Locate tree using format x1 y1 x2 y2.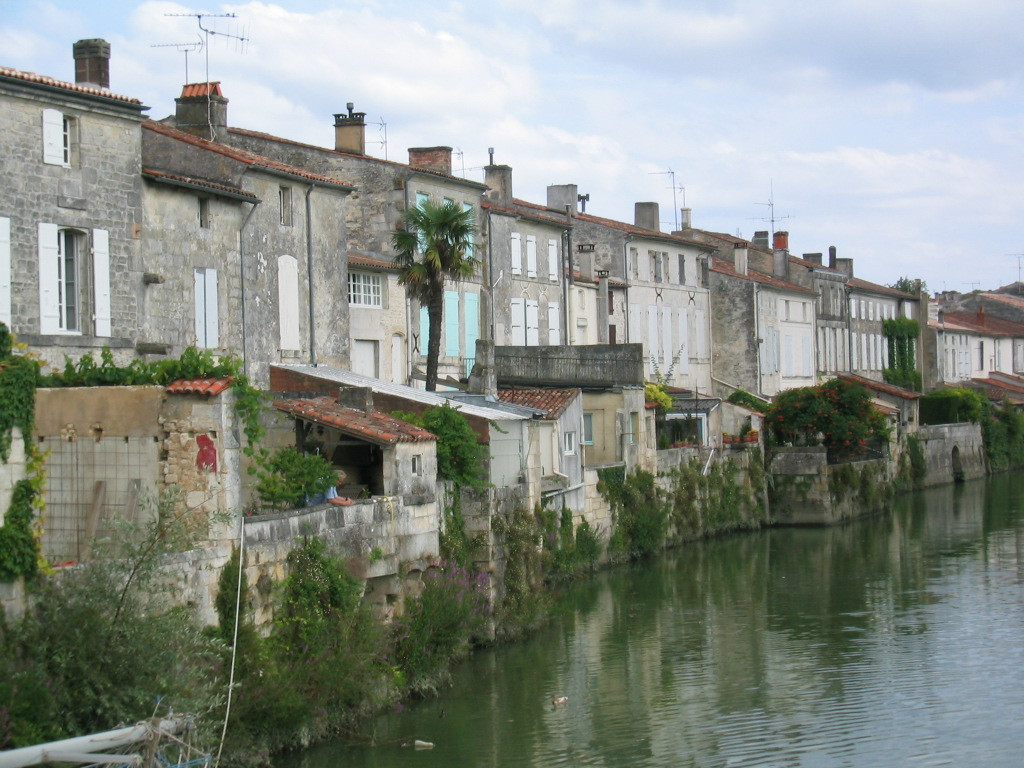
767 383 846 443.
